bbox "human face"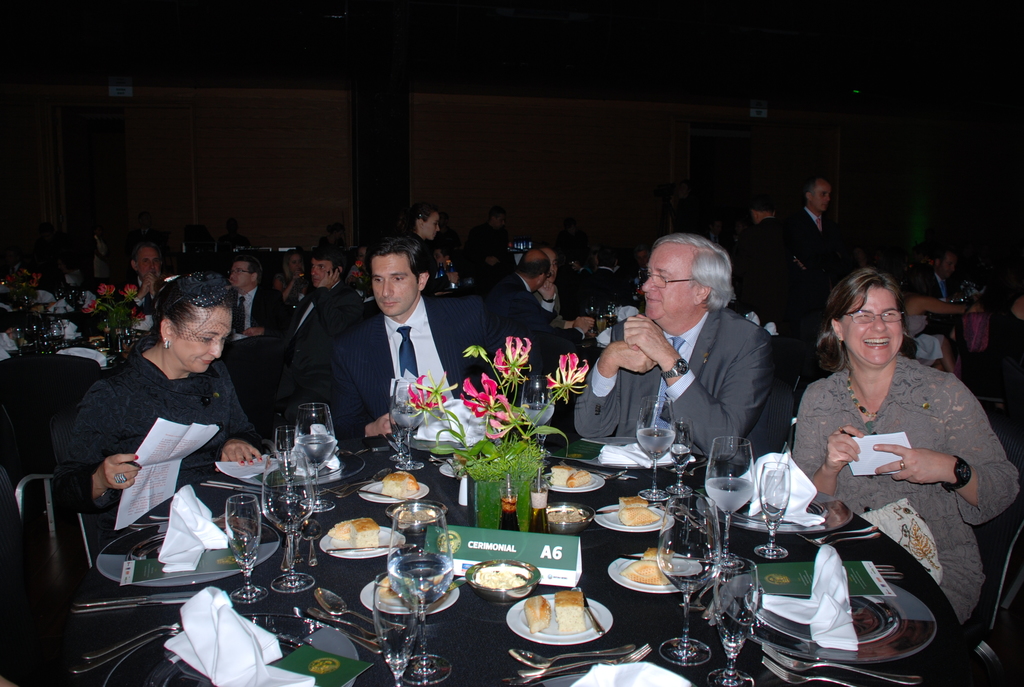
133/246/162/277
